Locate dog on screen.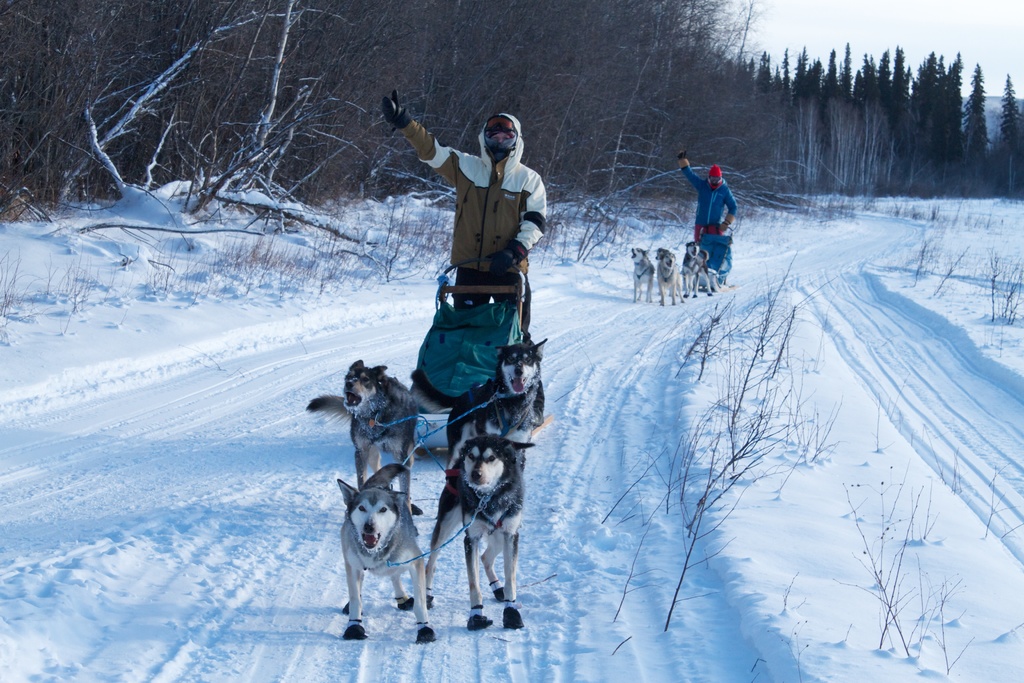
On screen at <box>447,341,555,465</box>.
